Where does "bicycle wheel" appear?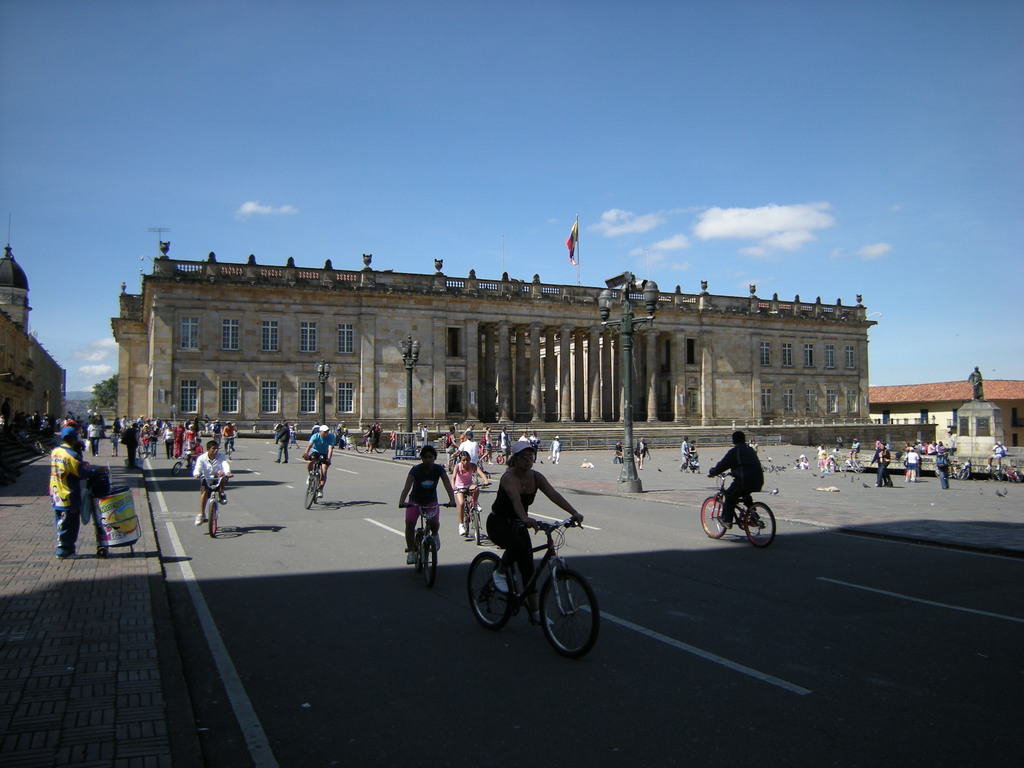
Appears at select_region(742, 497, 780, 549).
